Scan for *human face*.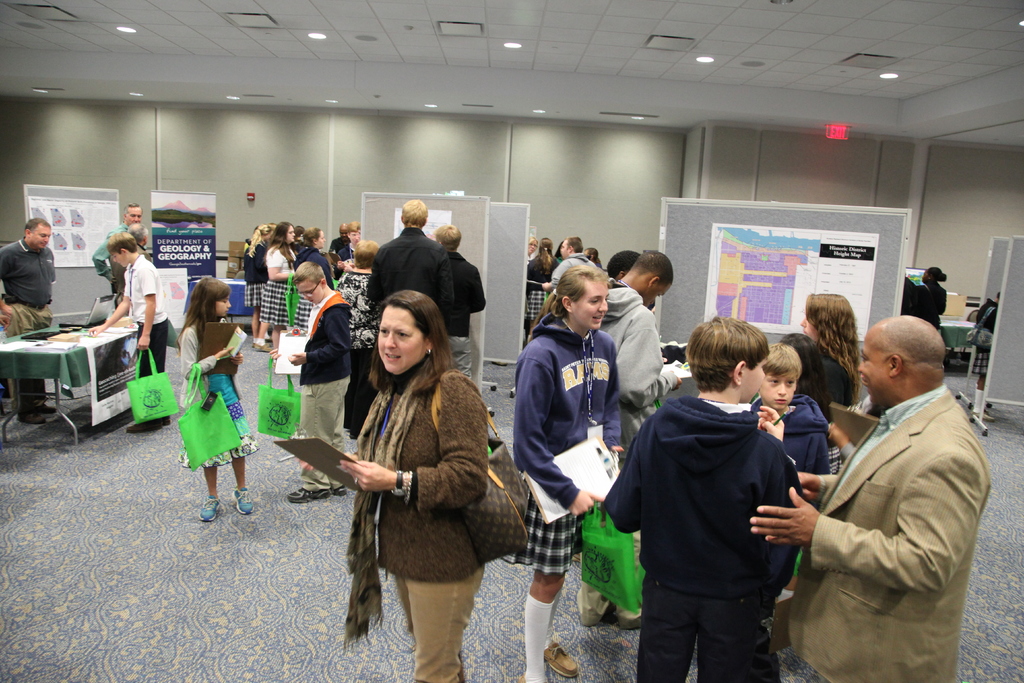
Scan result: pyautogui.locateOnScreen(860, 335, 888, 411).
